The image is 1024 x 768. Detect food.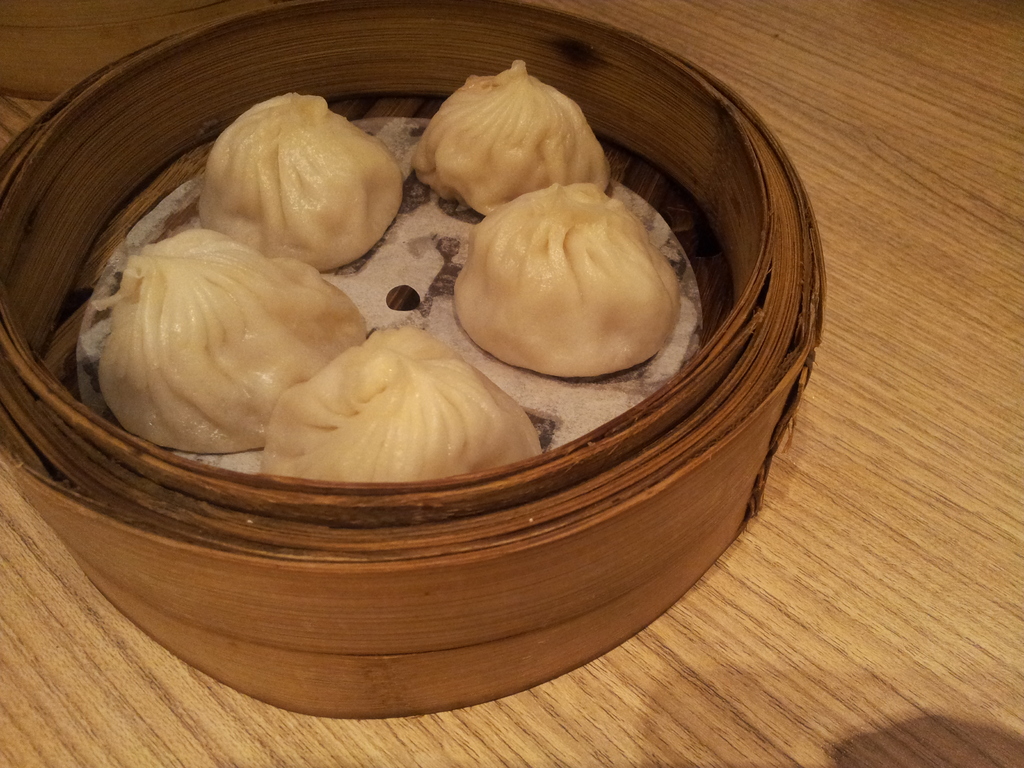
Detection: (456,176,686,365).
